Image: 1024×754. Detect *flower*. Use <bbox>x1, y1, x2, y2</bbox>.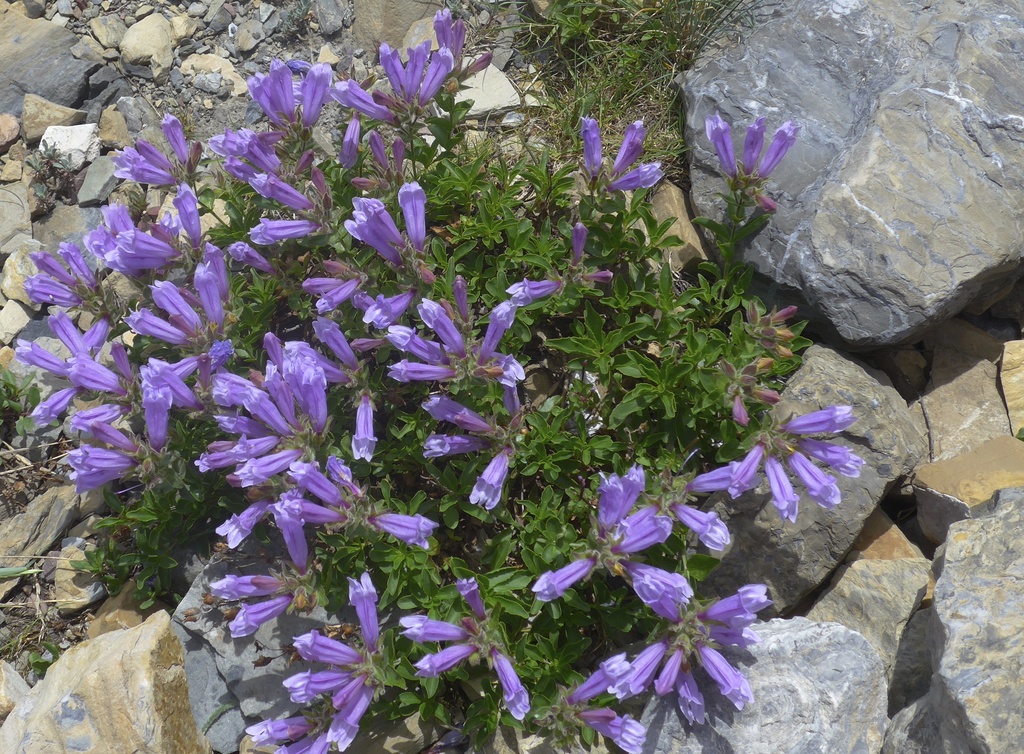
<bbox>571, 226, 589, 268</bbox>.
